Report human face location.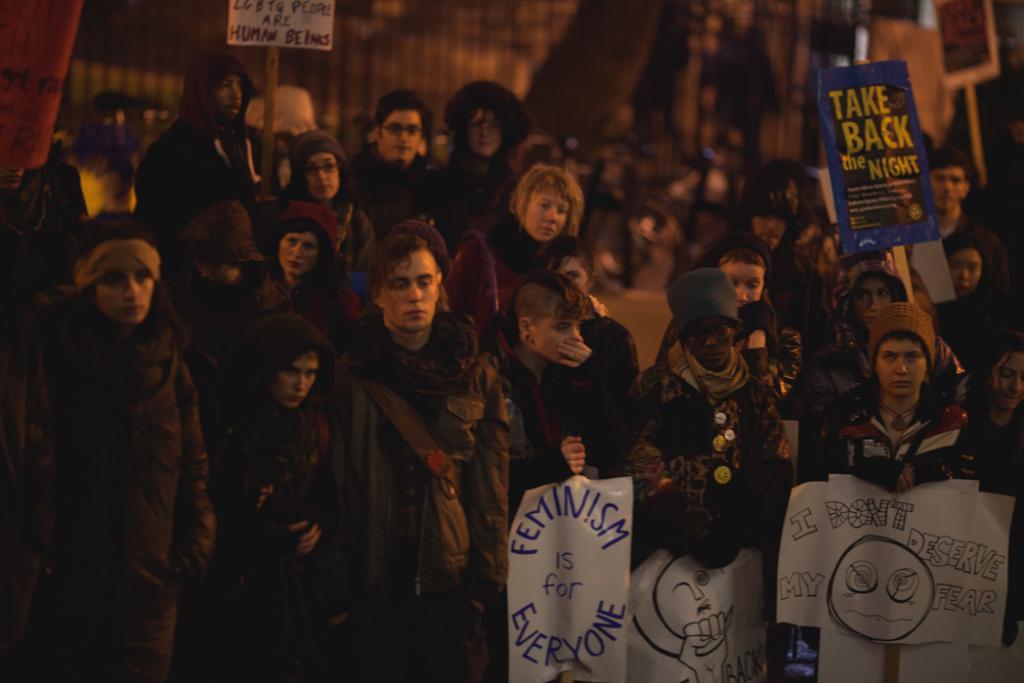
Report: [x1=462, y1=110, x2=501, y2=154].
